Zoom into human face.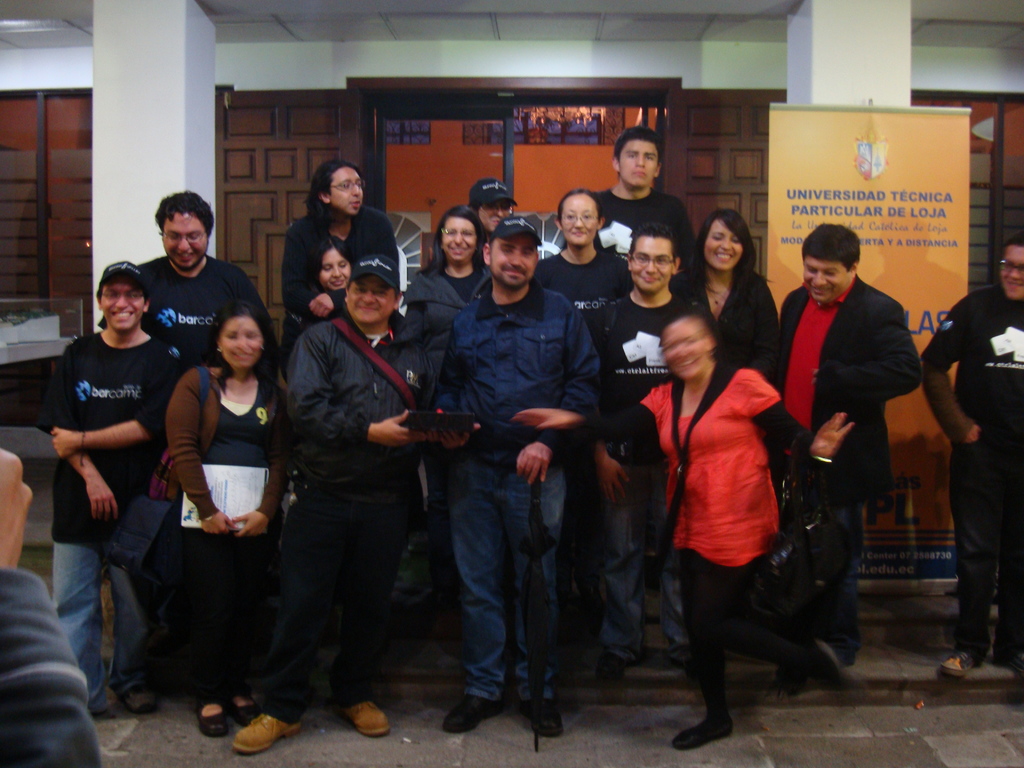
Zoom target: rect(162, 215, 208, 268).
